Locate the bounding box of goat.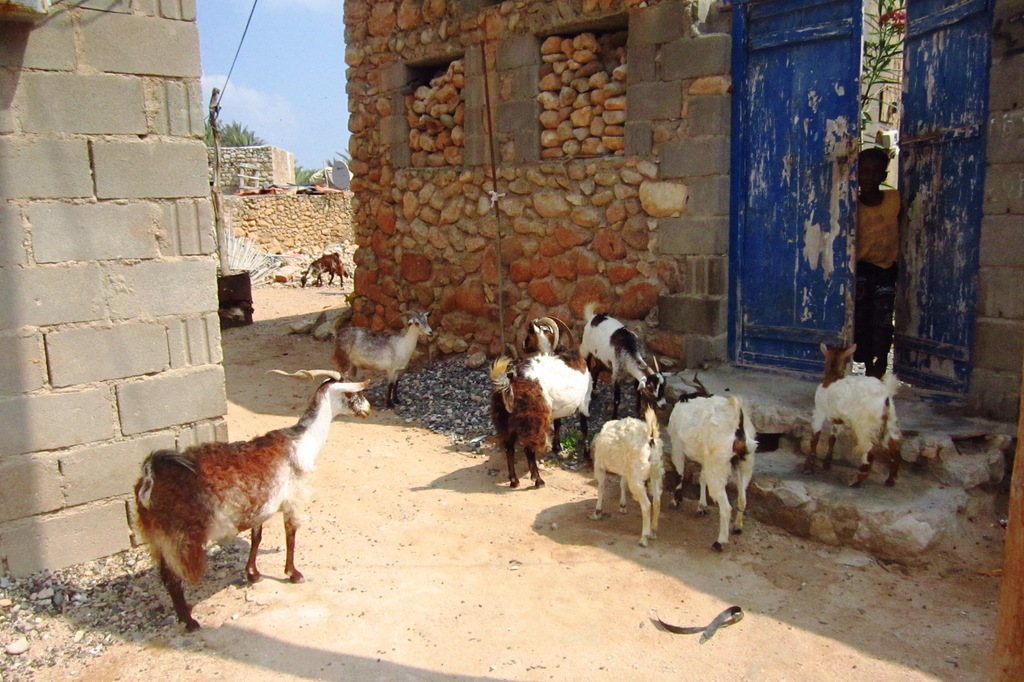
Bounding box: left=484, top=314, right=596, bottom=486.
